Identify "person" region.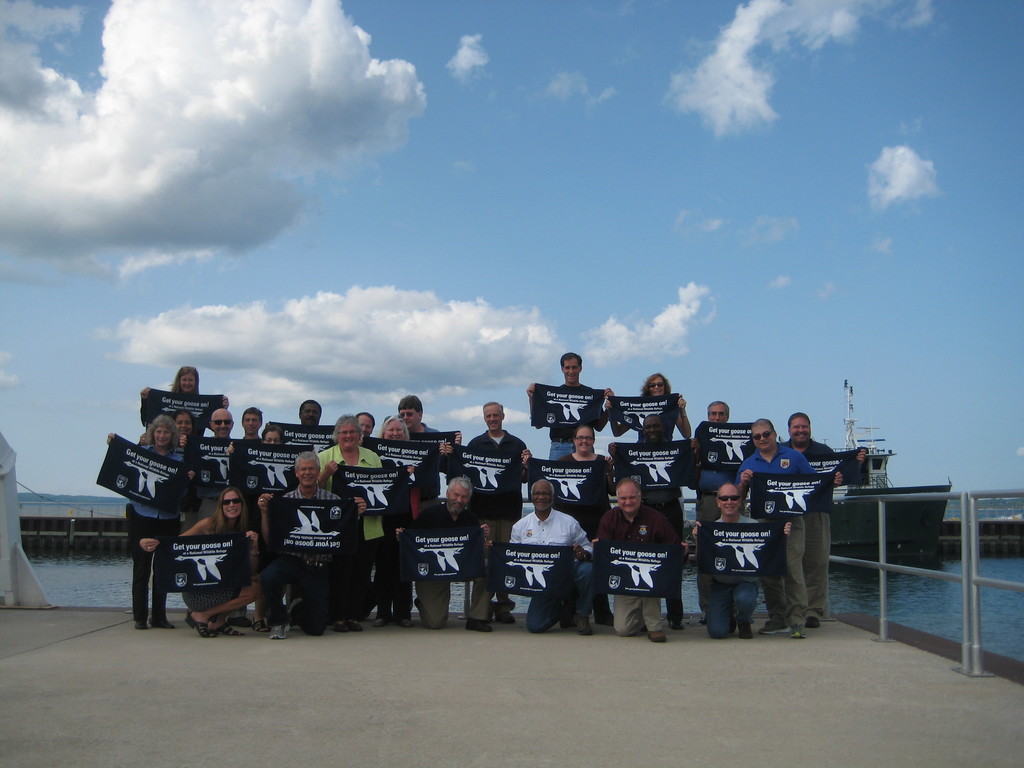
Region: {"left": 516, "top": 484, "right": 582, "bottom": 637}.
